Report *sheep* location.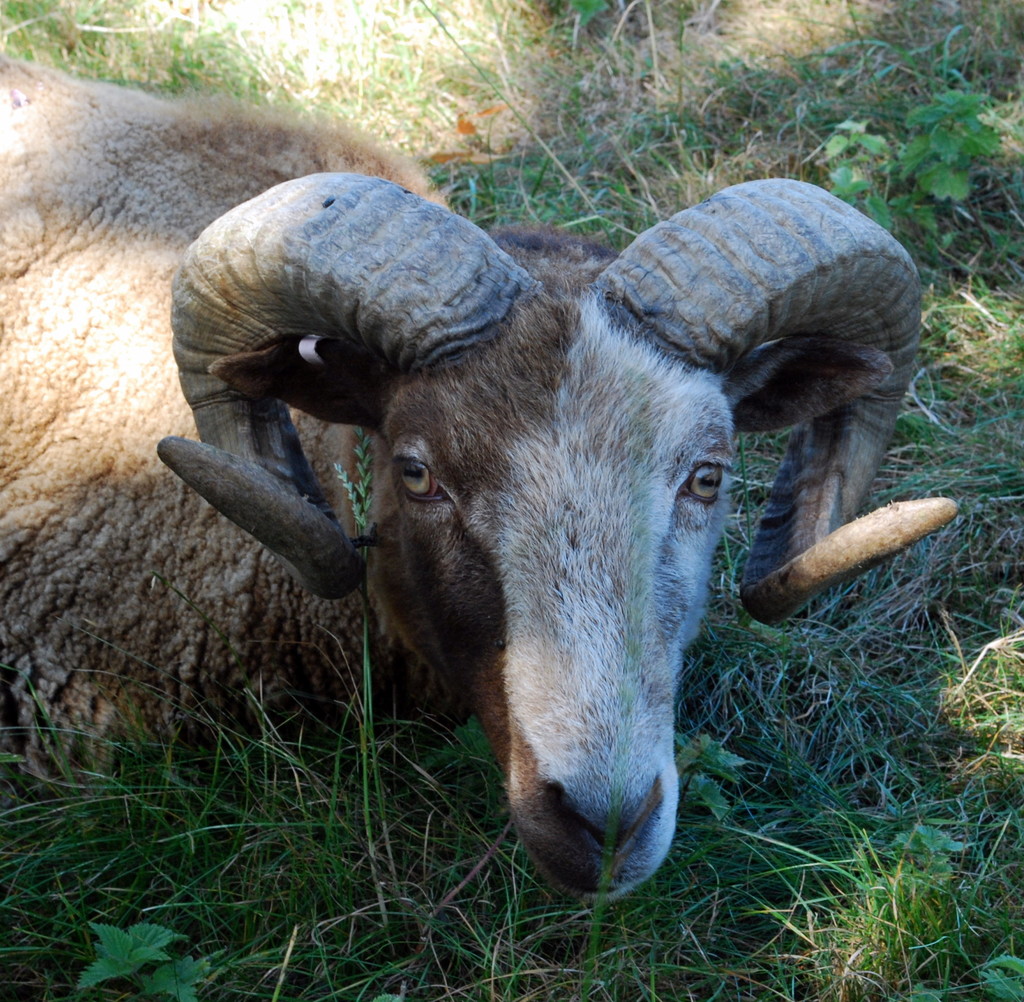
Report: 128, 114, 968, 940.
